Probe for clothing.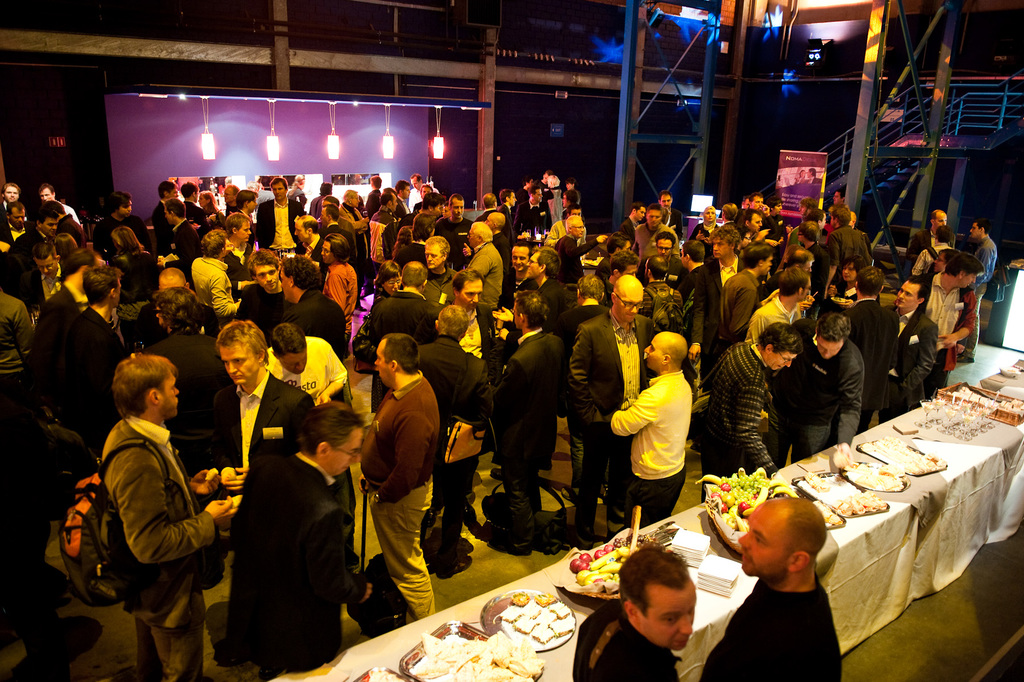
Probe result: bbox(189, 257, 243, 313).
